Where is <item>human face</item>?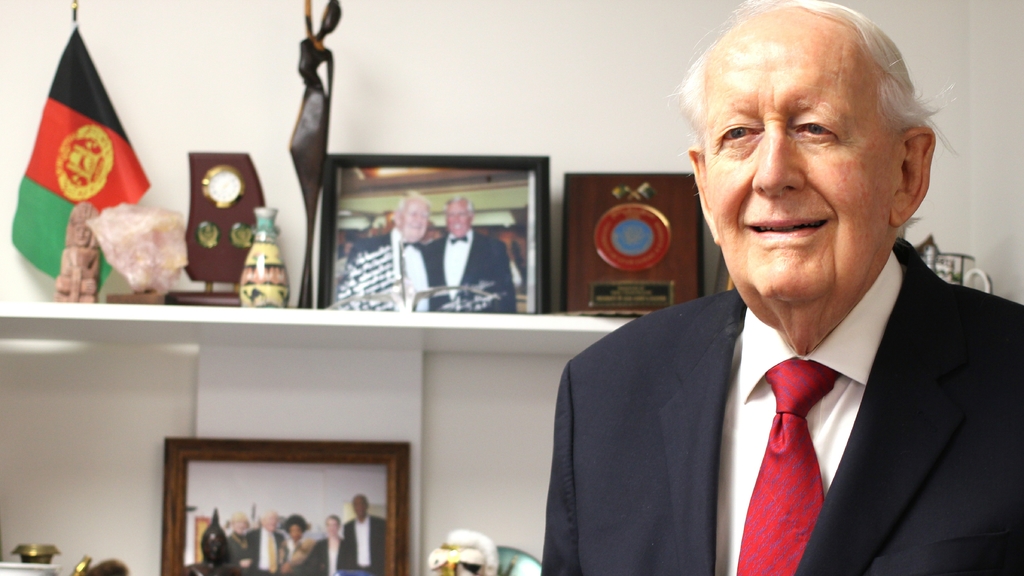
crop(699, 38, 893, 305).
